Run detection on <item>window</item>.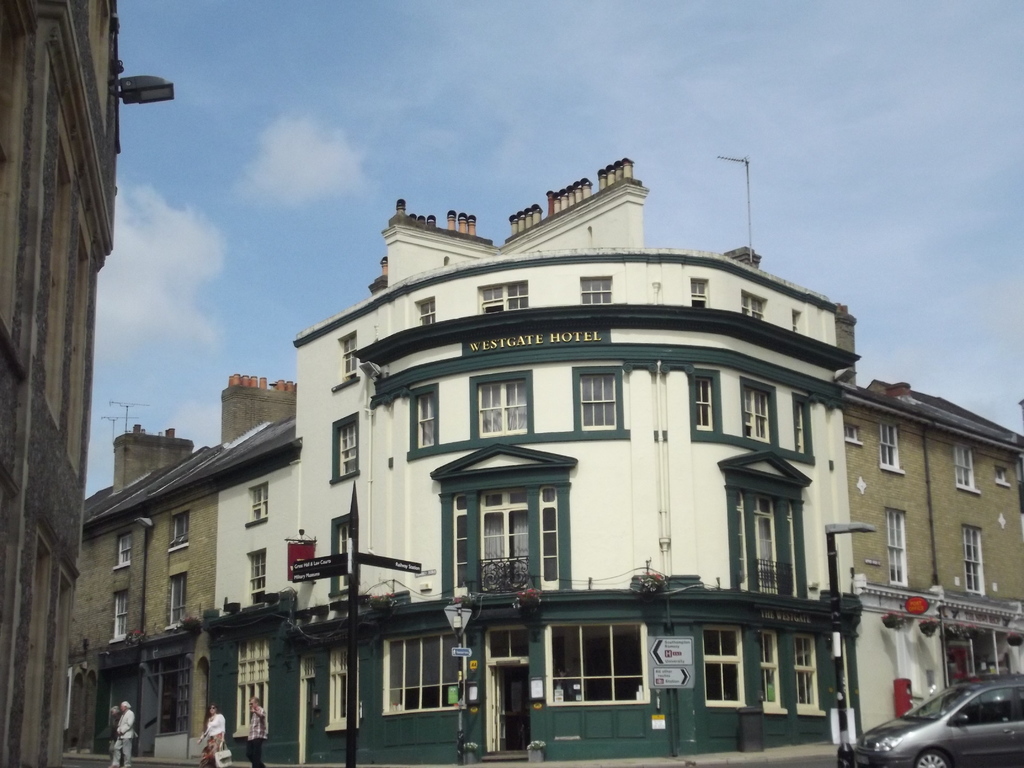
Result: locate(159, 563, 191, 628).
